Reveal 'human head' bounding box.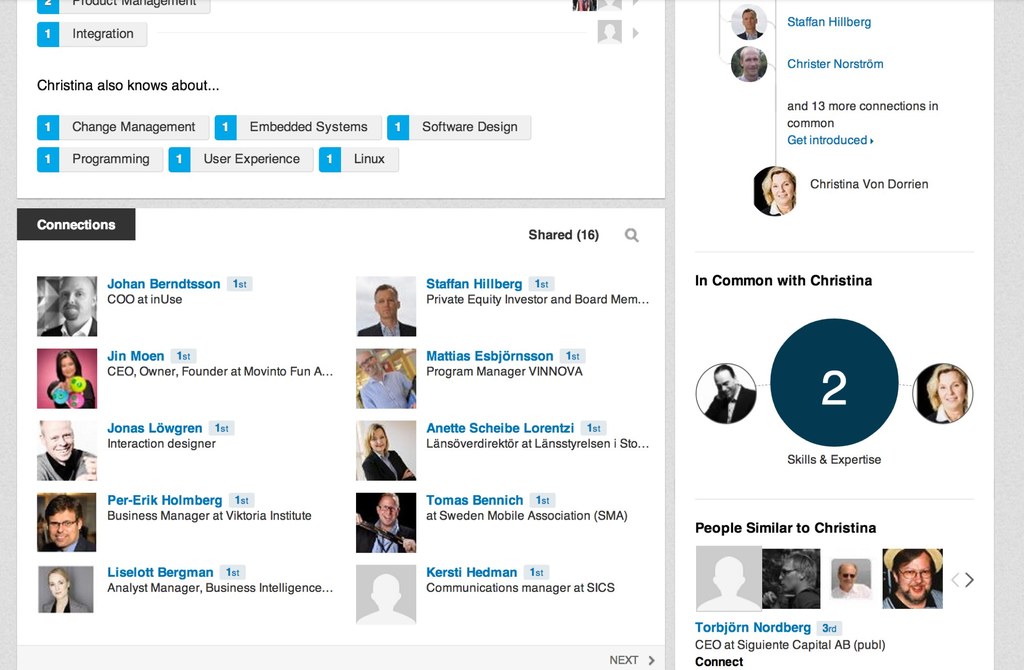
Revealed: region(355, 351, 381, 377).
